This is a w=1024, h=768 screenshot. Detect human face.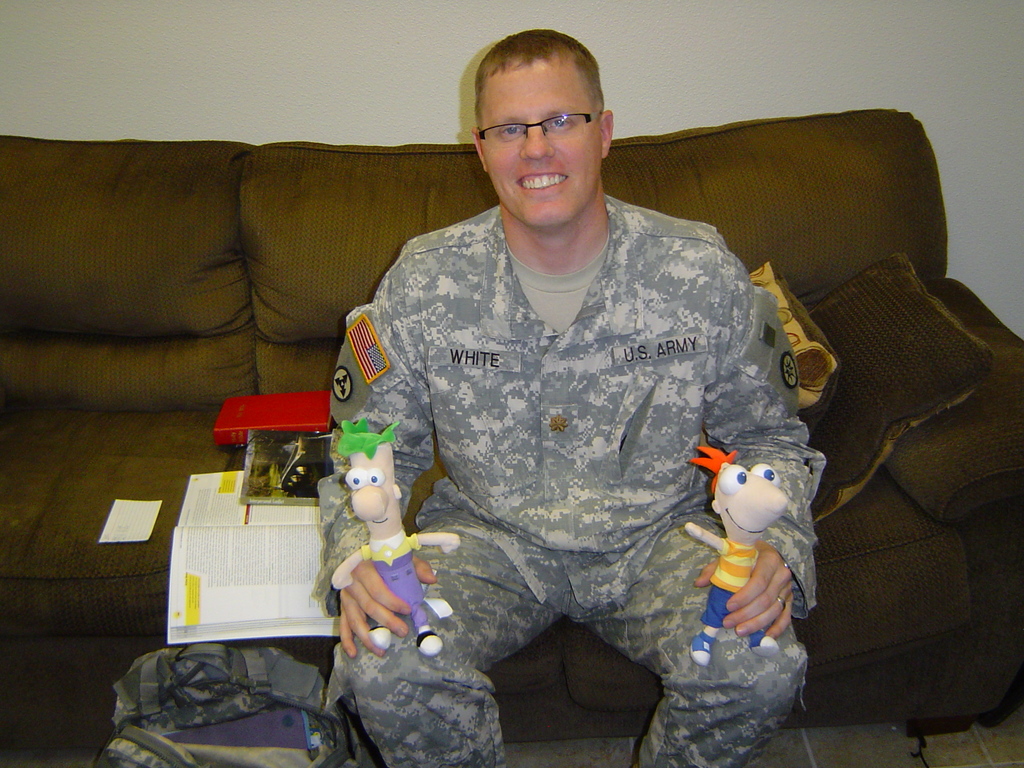
{"left": 488, "top": 73, "right": 595, "bottom": 226}.
